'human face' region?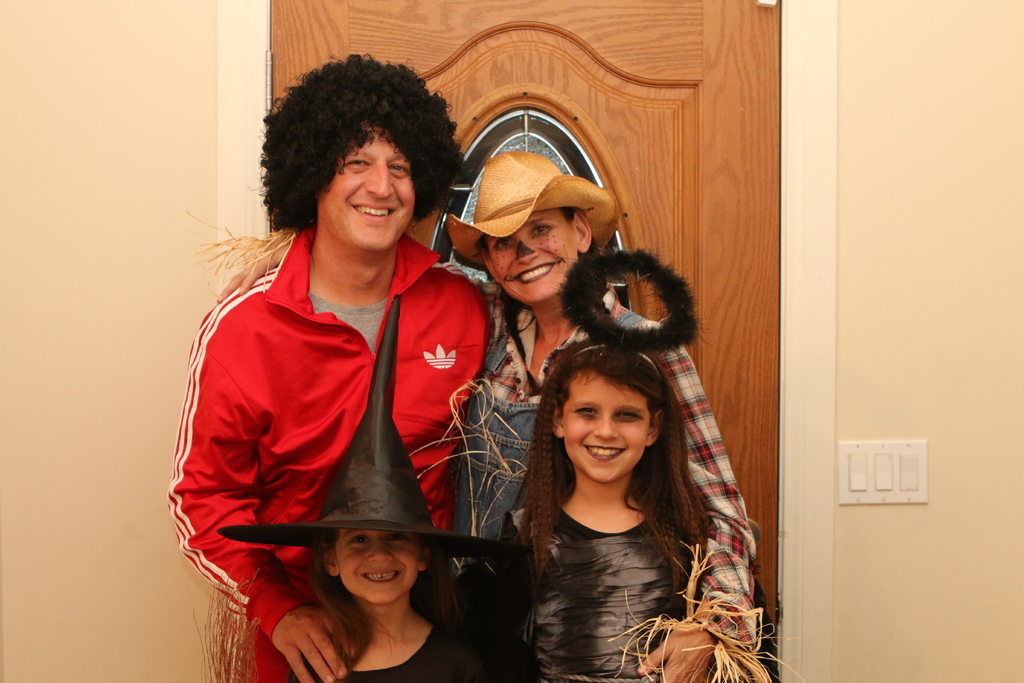
484,205,577,300
